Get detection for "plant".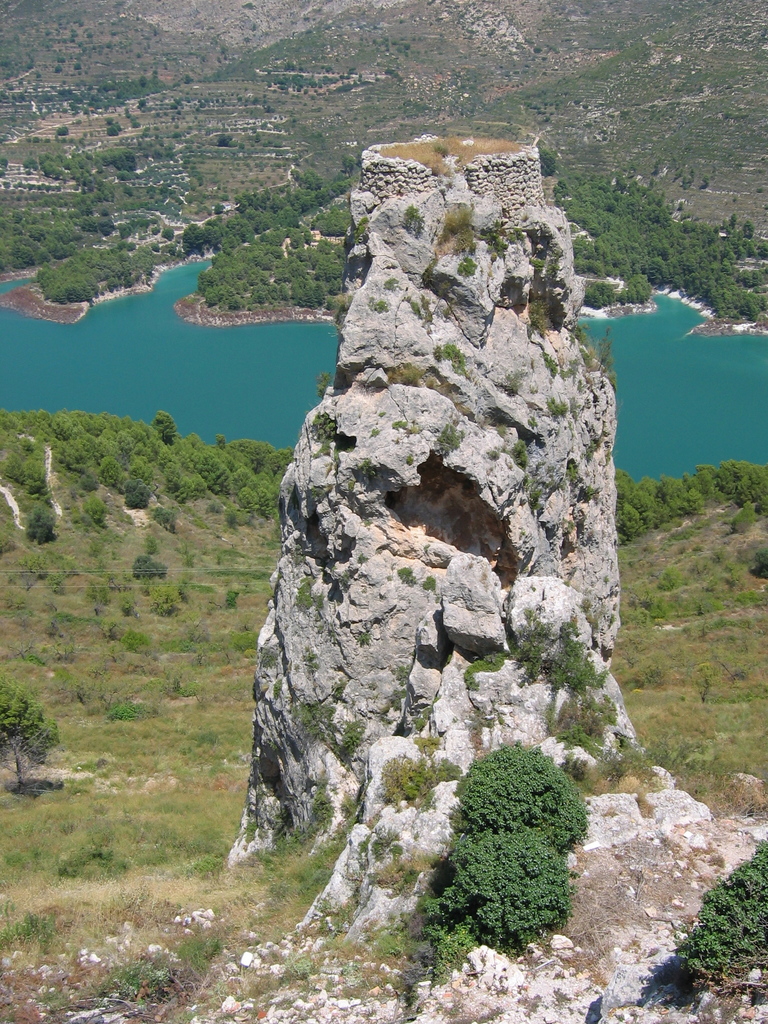
Detection: left=734, top=666, right=749, bottom=685.
